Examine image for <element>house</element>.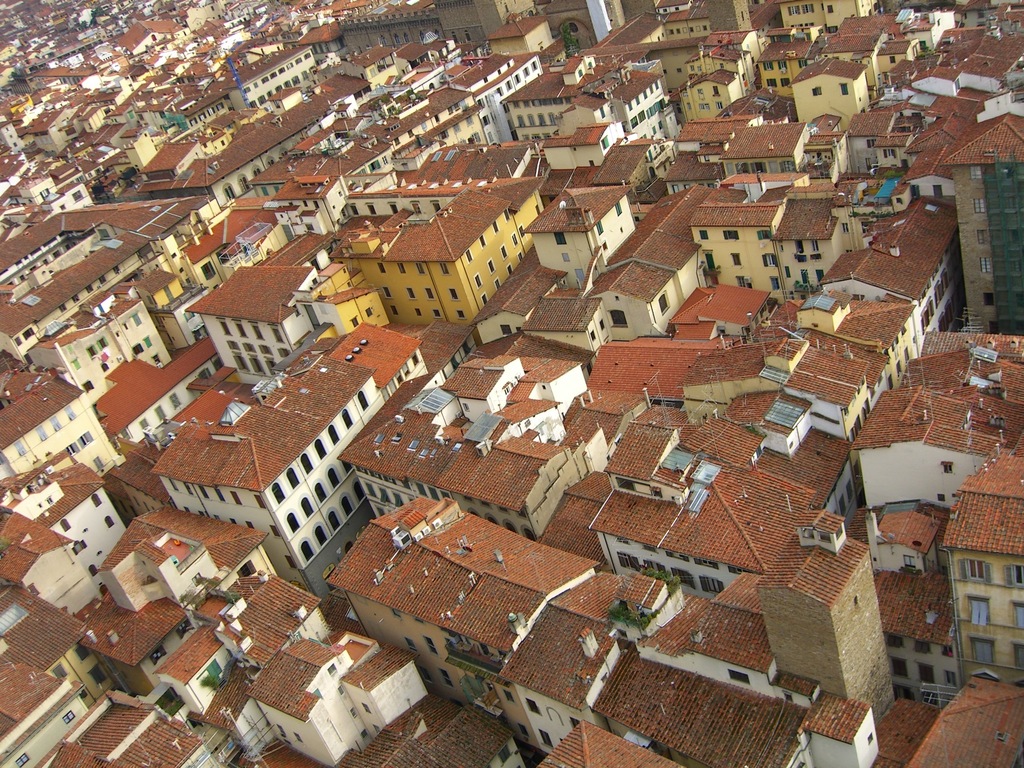
Examination result: 203, 668, 277, 755.
